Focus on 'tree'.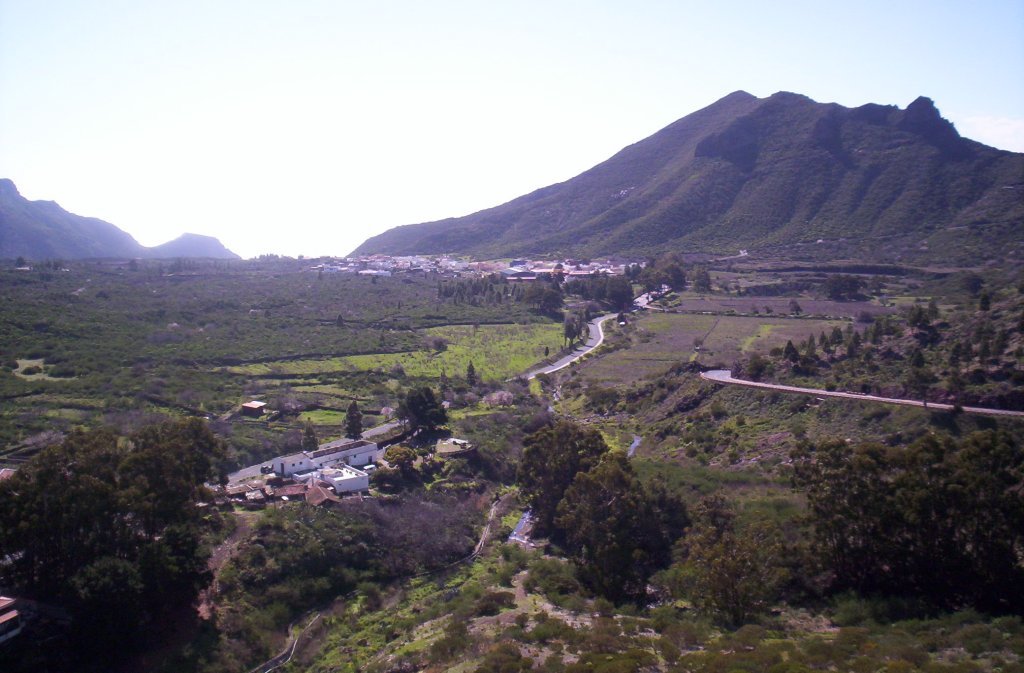
Focused at <region>831, 329, 850, 344</region>.
